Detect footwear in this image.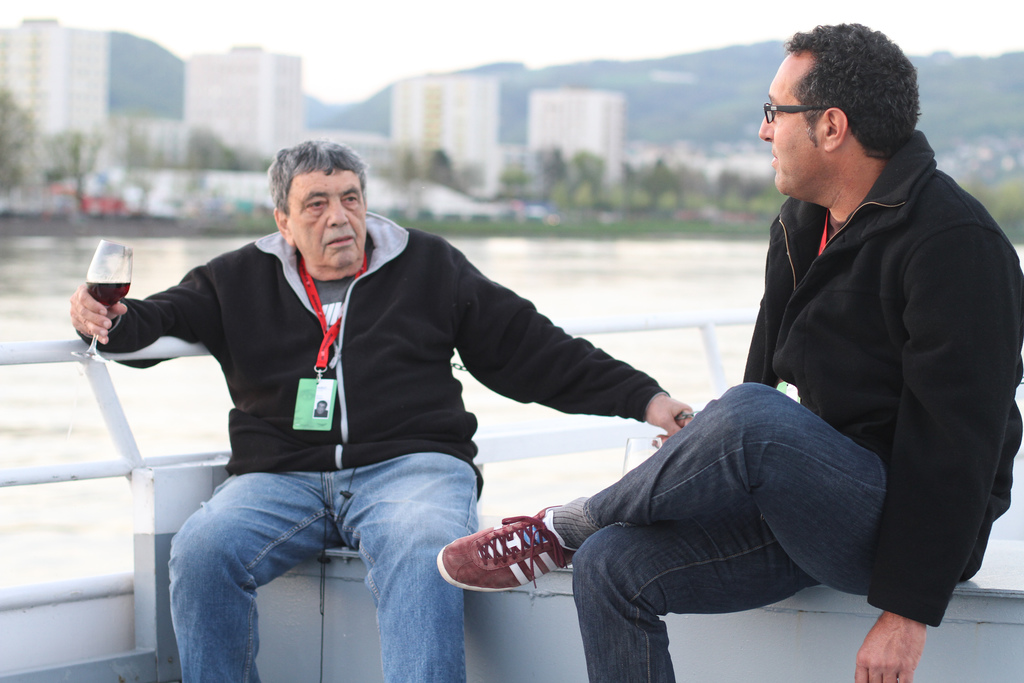
Detection: x1=435 y1=506 x2=577 y2=600.
